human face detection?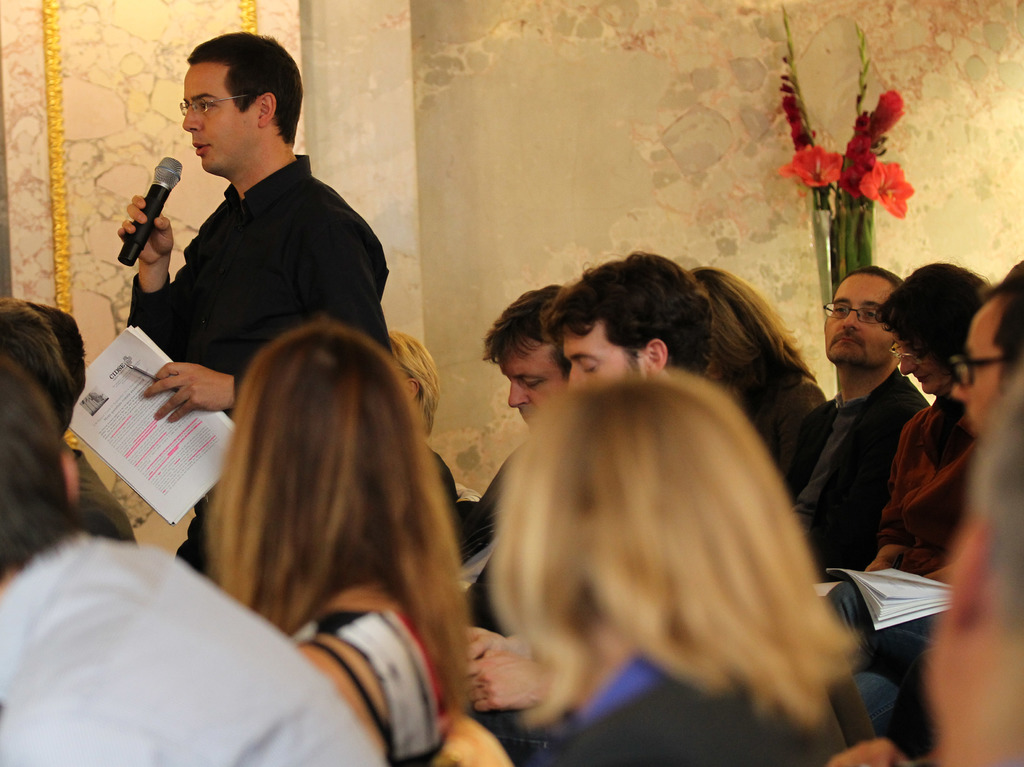
{"x1": 493, "y1": 337, "x2": 568, "y2": 424}
